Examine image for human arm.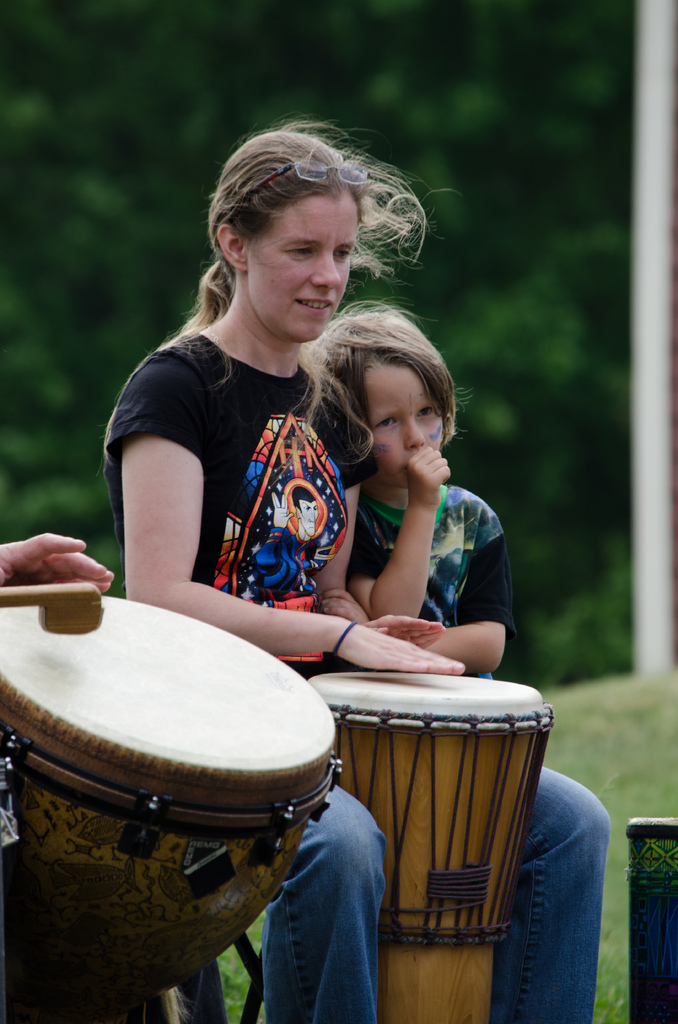
Examination result: Rect(344, 442, 451, 625).
